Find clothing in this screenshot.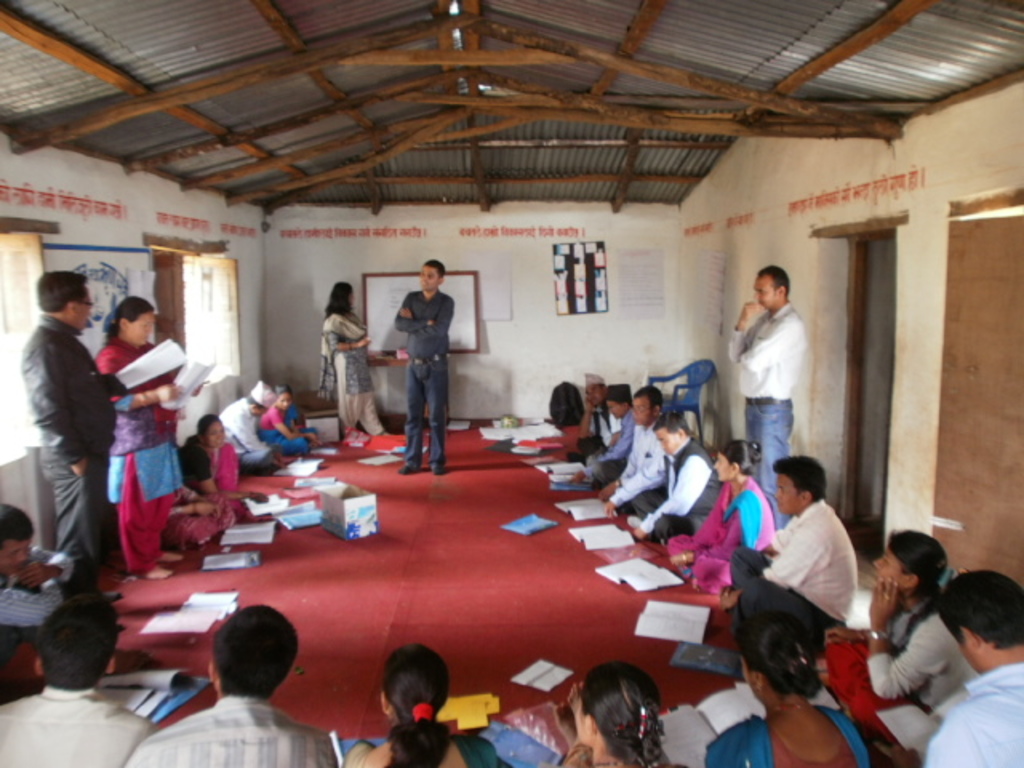
The bounding box for clothing is <box>824,594,974,739</box>.
